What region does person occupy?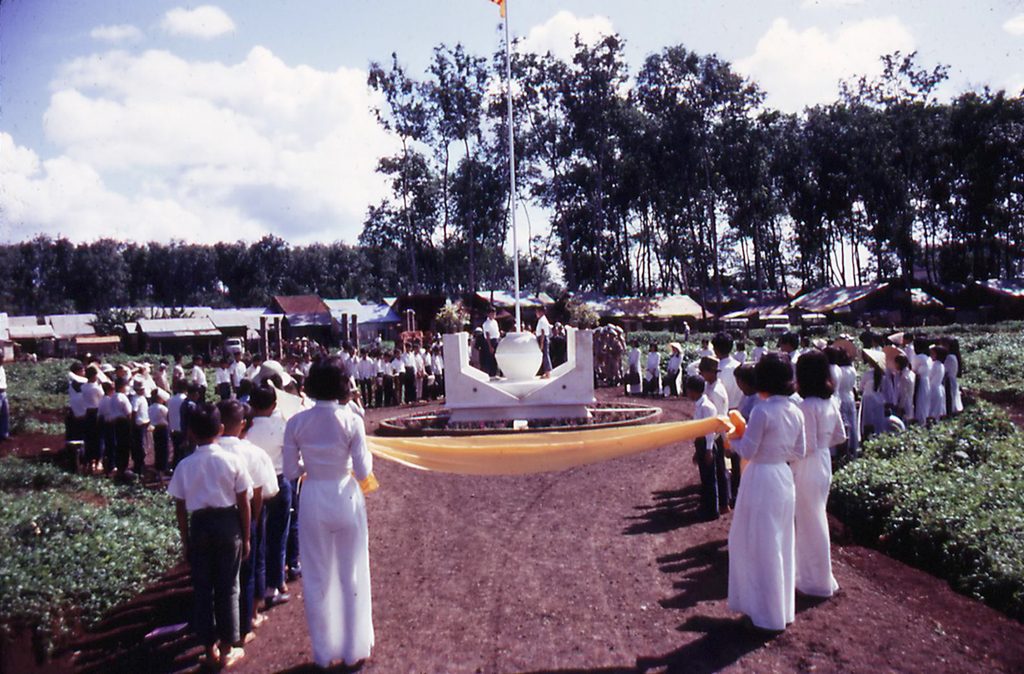
x1=79 y1=362 x2=100 y2=468.
